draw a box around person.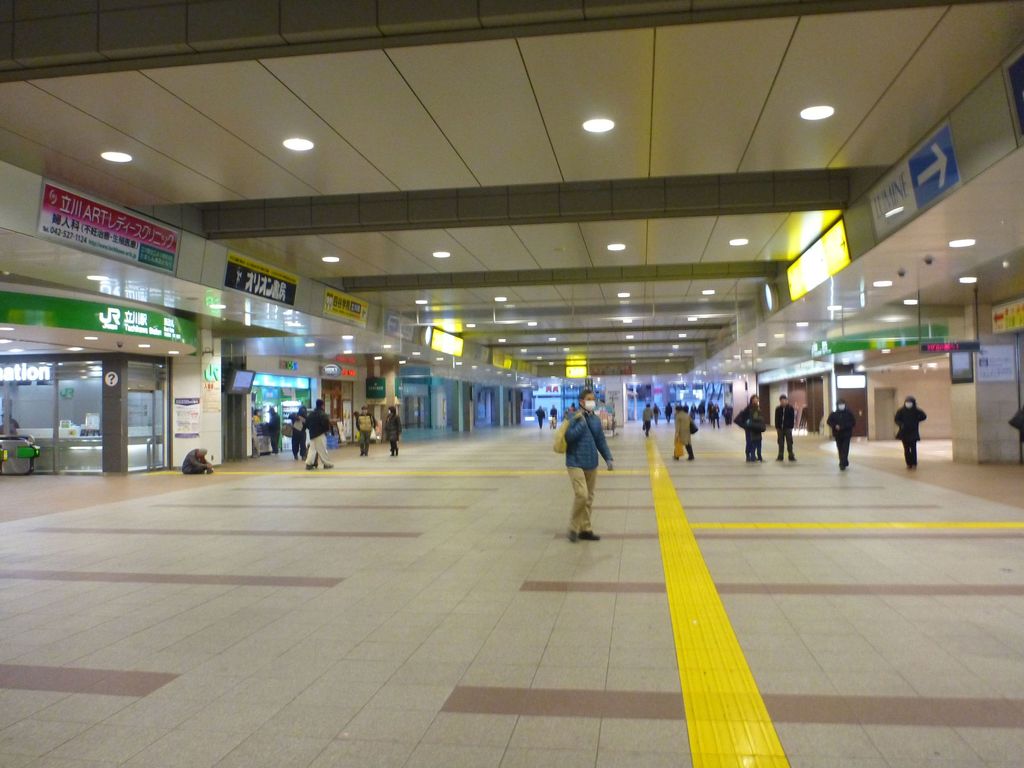
(547,404,561,430).
